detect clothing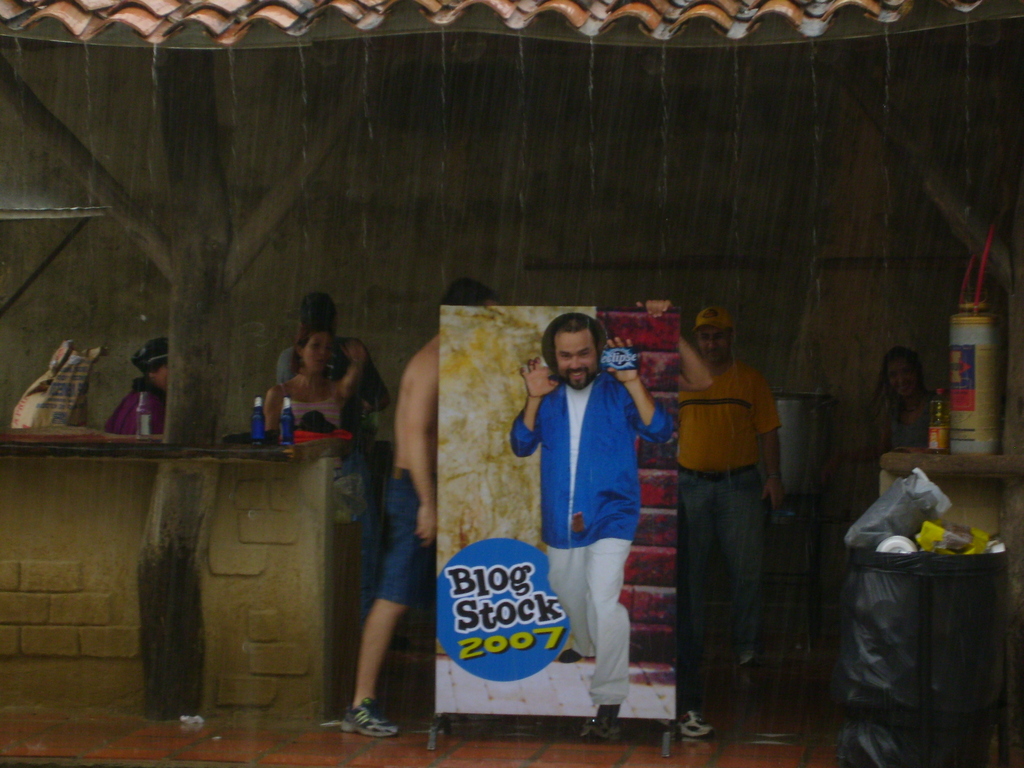
381:458:454:614
